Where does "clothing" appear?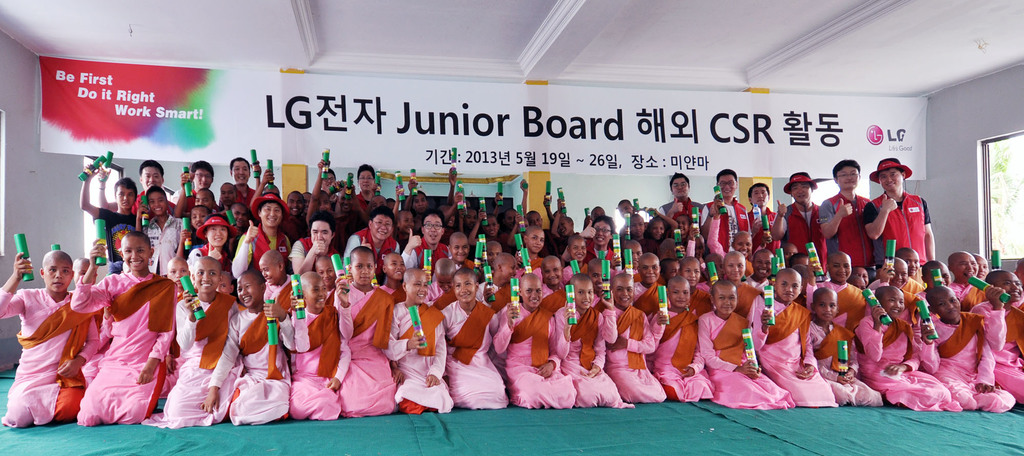
Appears at l=649, t=305, r=711, b=402.
